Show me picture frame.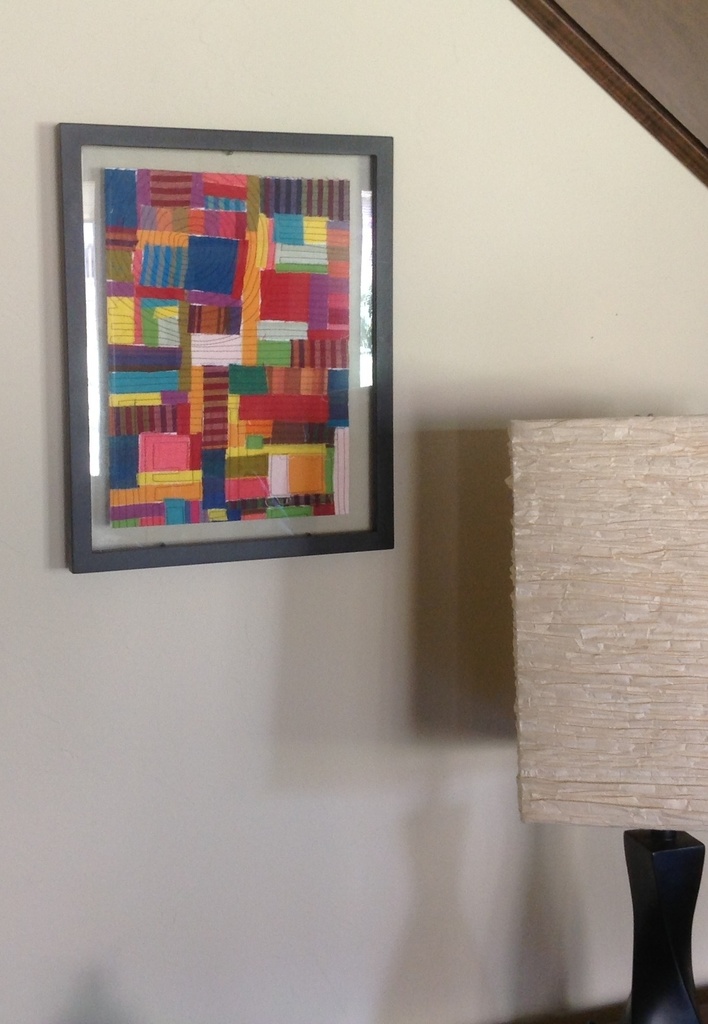
picture frame is here: 42/111/404/577.
